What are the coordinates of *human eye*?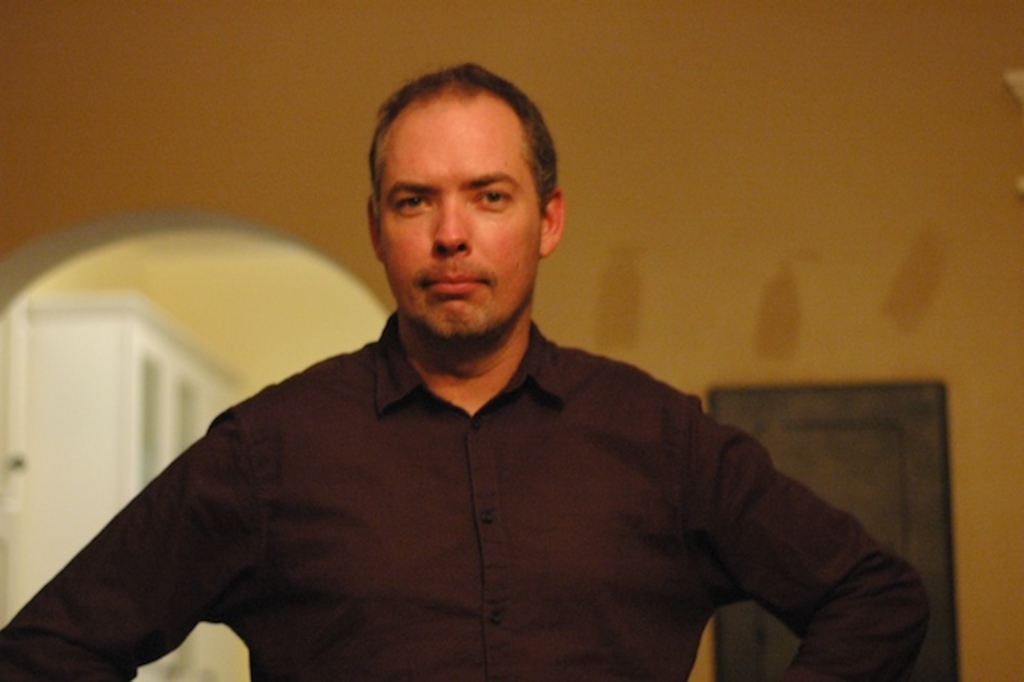
{"left": 470, "top": 187, "right": 514, "bottom": 211}.
